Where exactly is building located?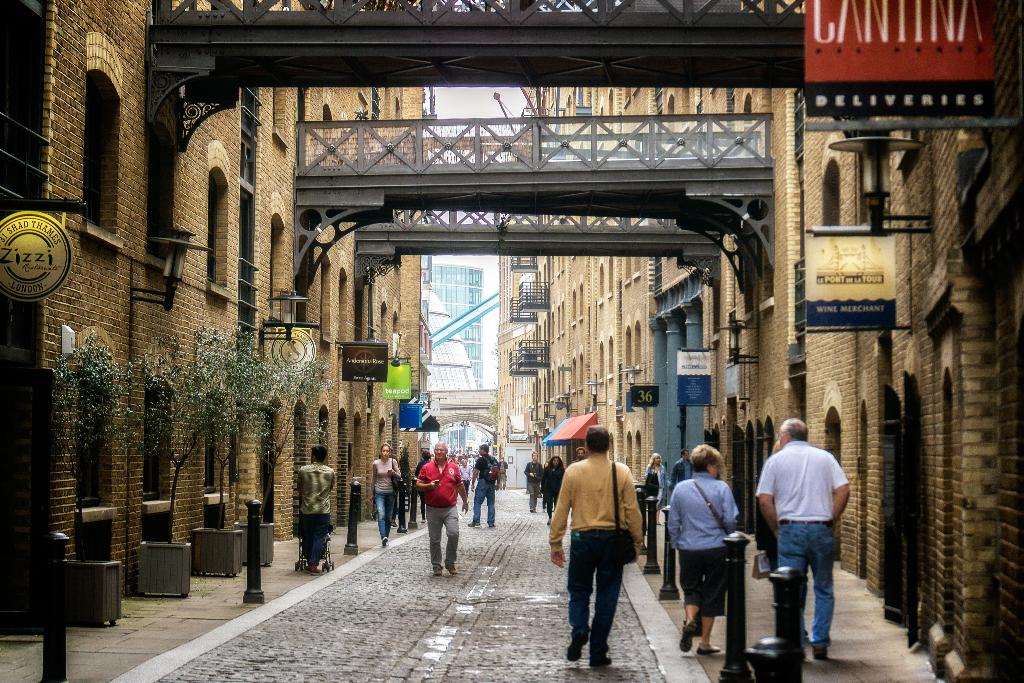
Its bounding box is 493:0:1021:682.
